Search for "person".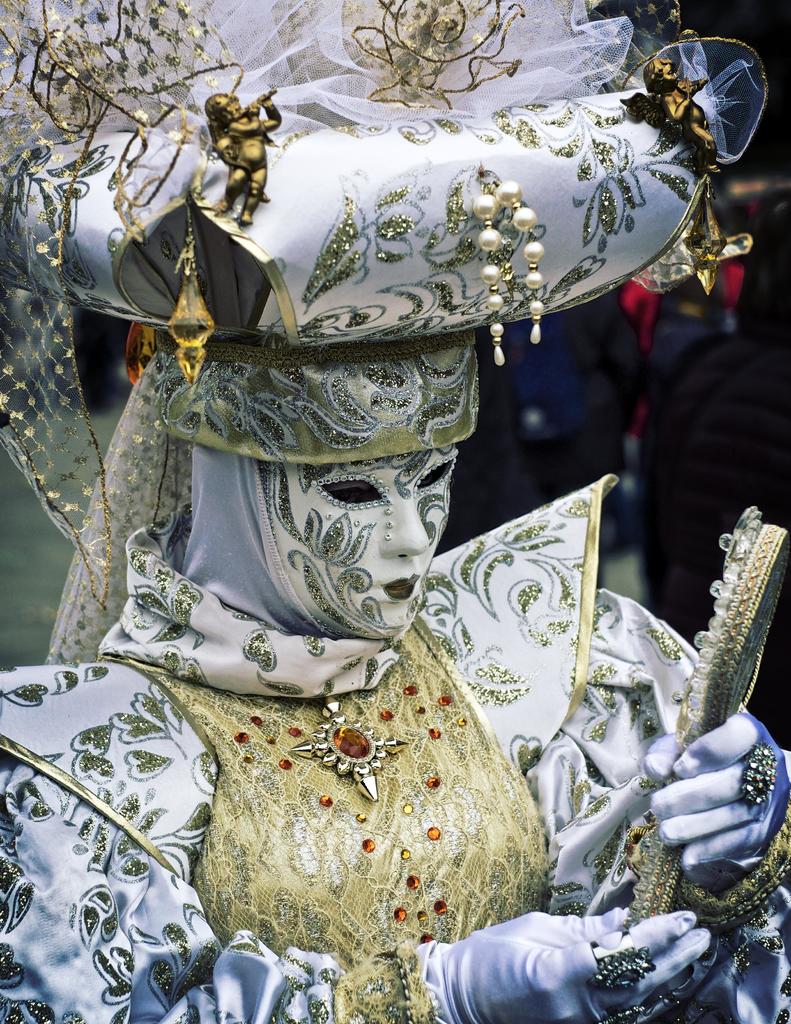
Found at select_region(0, 0, 790, 1023).
